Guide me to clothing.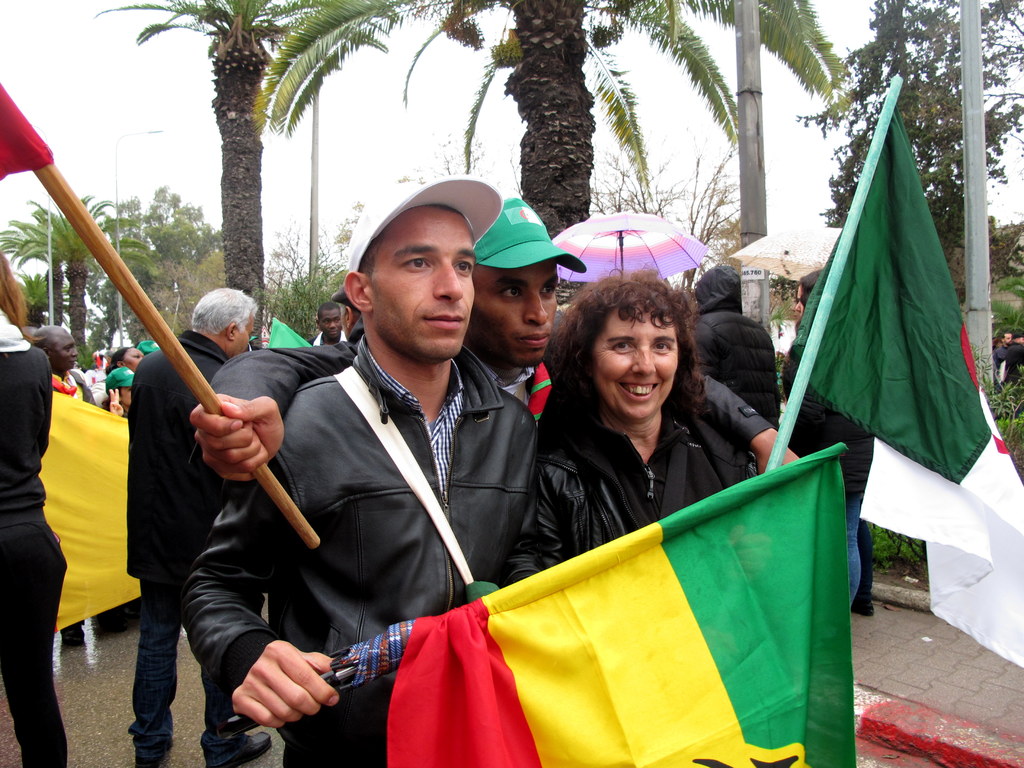
Guidance: l=192, t=327, r=545, b=767.
